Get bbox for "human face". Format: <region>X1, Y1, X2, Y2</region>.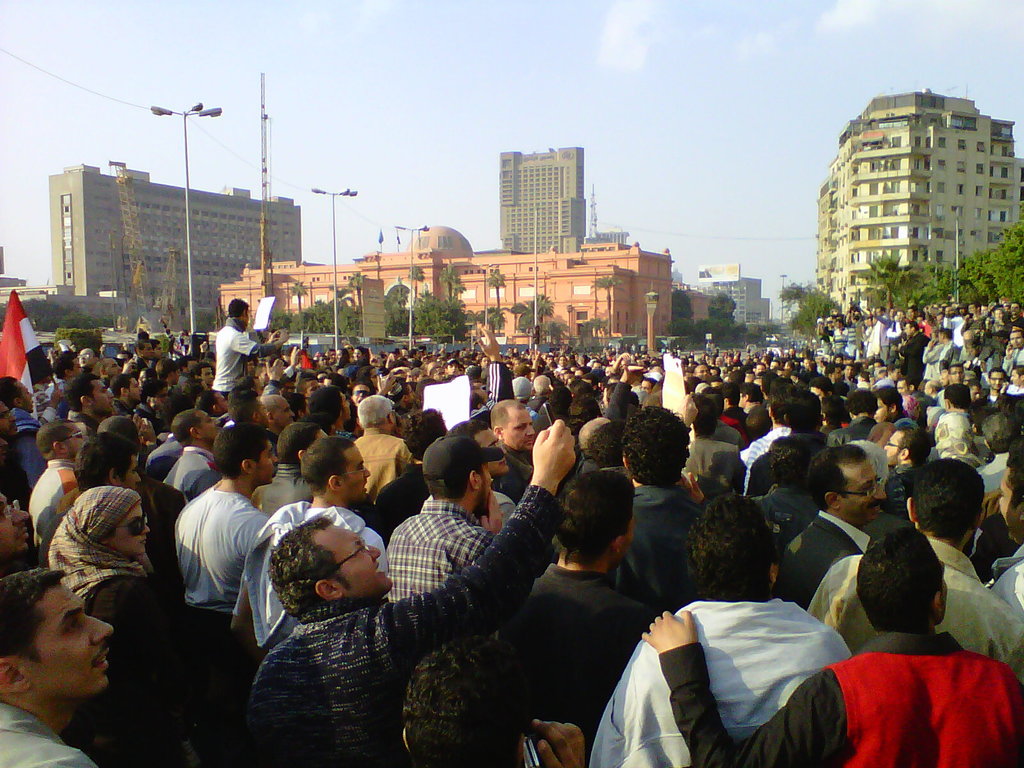
<region>0, 410, 20, 441</region>.
